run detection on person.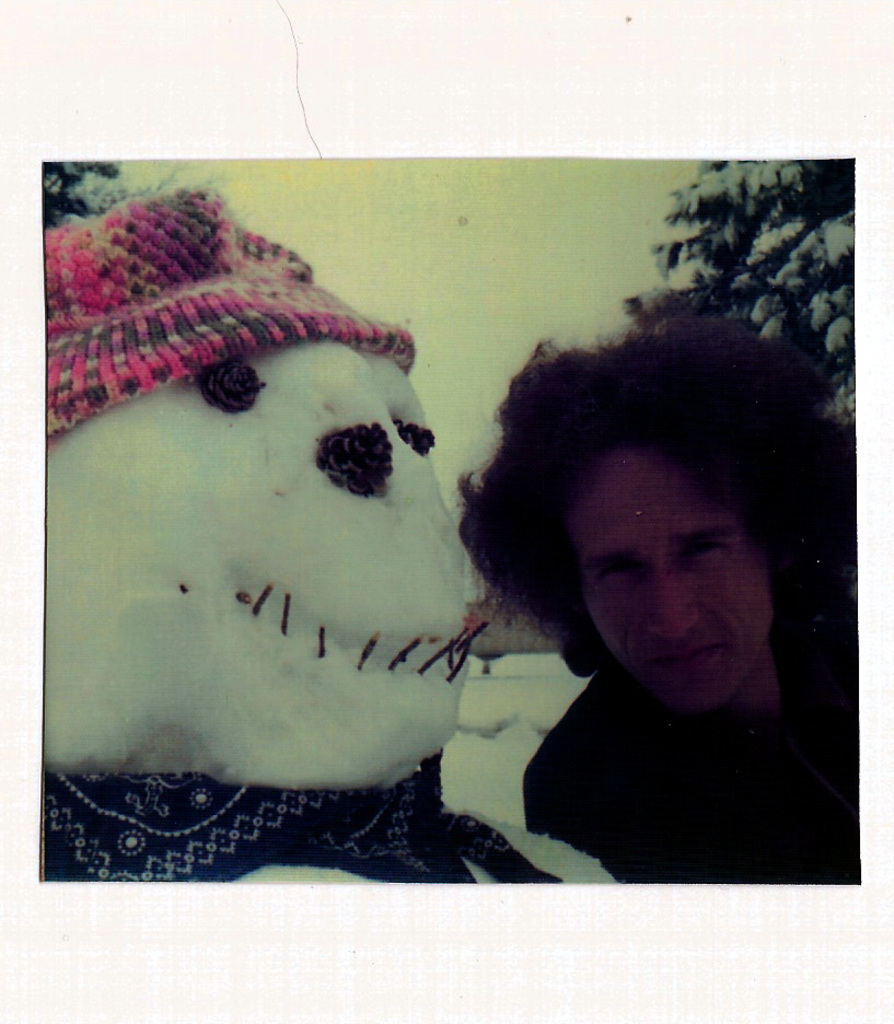
Result: <box>425,248,872,903</box>.
